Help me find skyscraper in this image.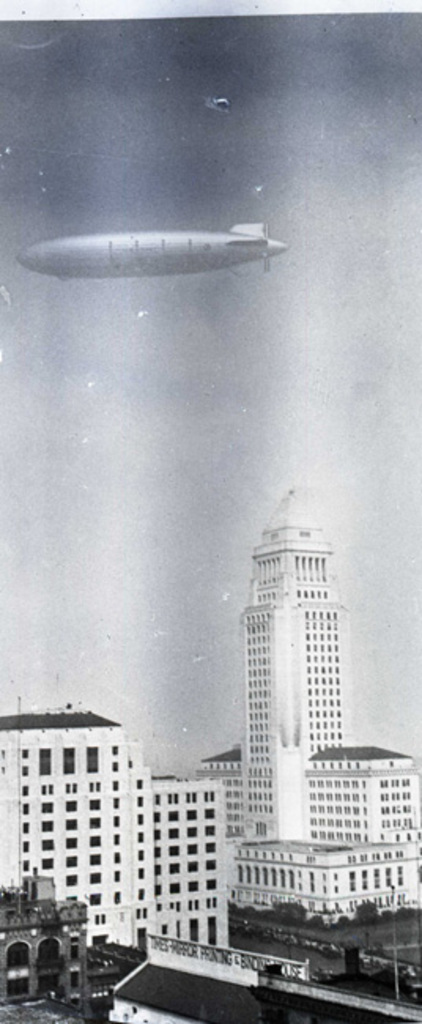
Found it: left=0, top=701, right=272, bottom=953.
